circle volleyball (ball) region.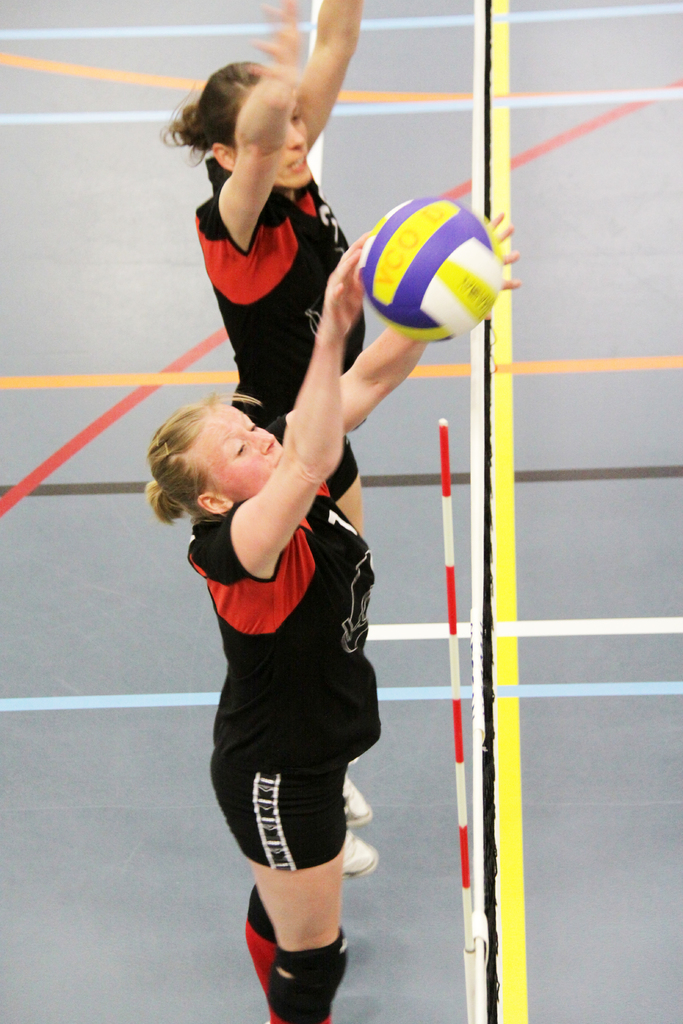
Region: {"left": 357, "top": 193, "right": 502, "bottom": 344}.
